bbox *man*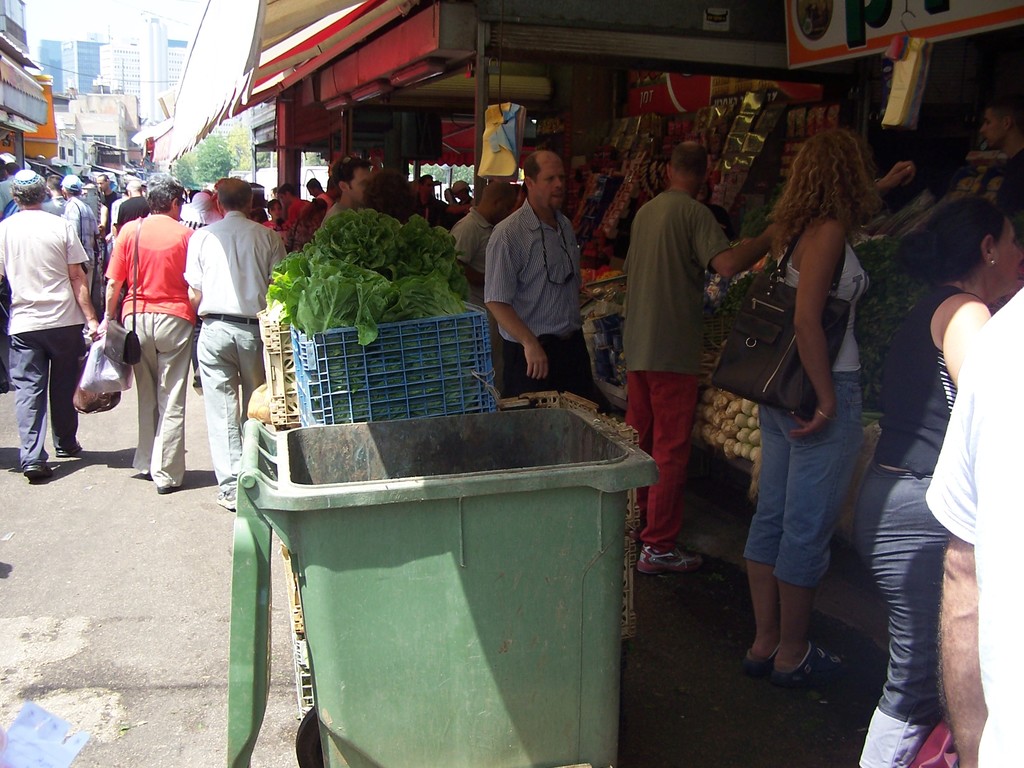
select_region(178, 172, 287, 513)
